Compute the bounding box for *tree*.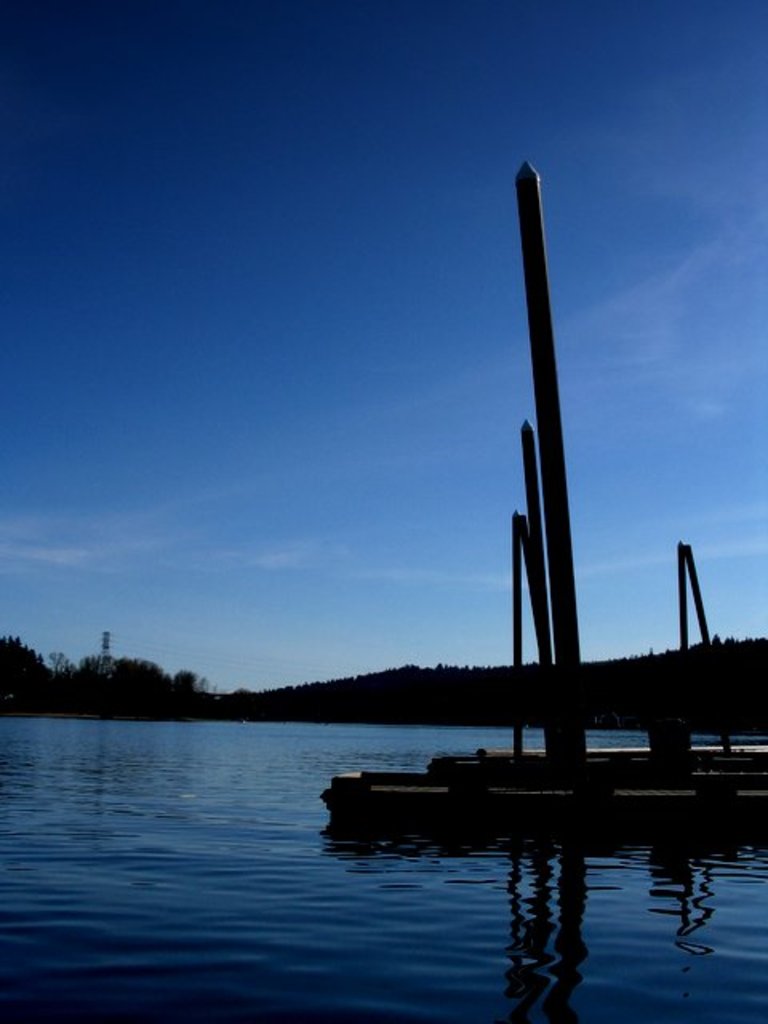
x1=154, y1=670, x2=195, y2=706.
